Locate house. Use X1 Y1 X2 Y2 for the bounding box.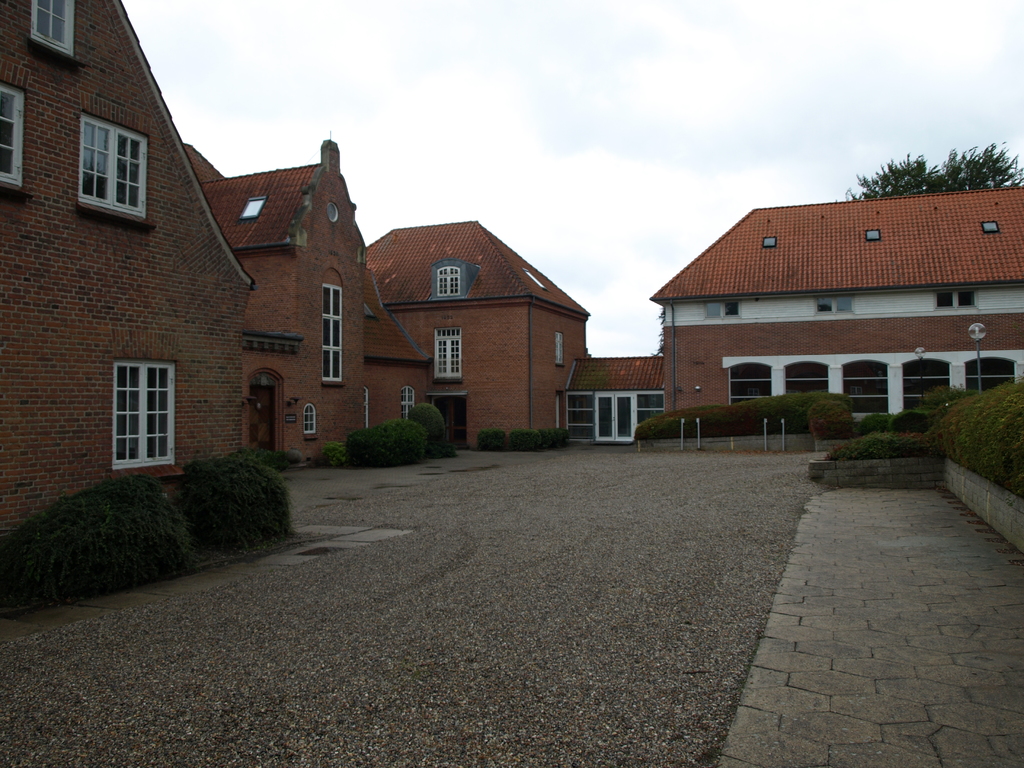
559 354 662 445.
